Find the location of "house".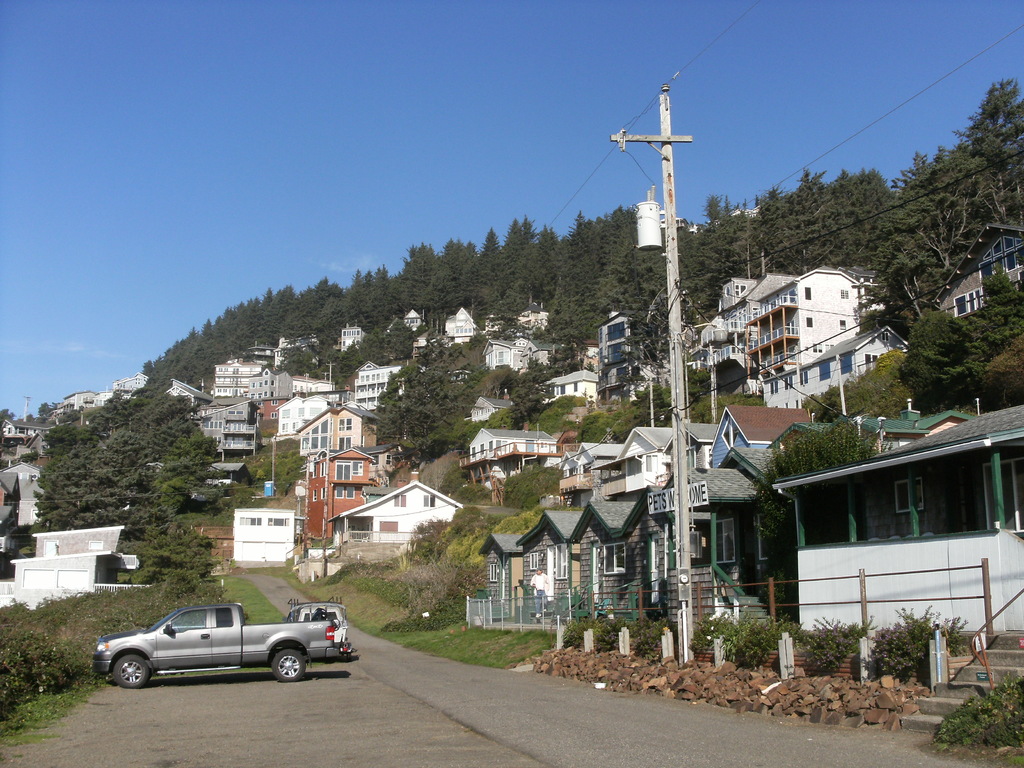
Location: crop(295, 368, 328, 397).
